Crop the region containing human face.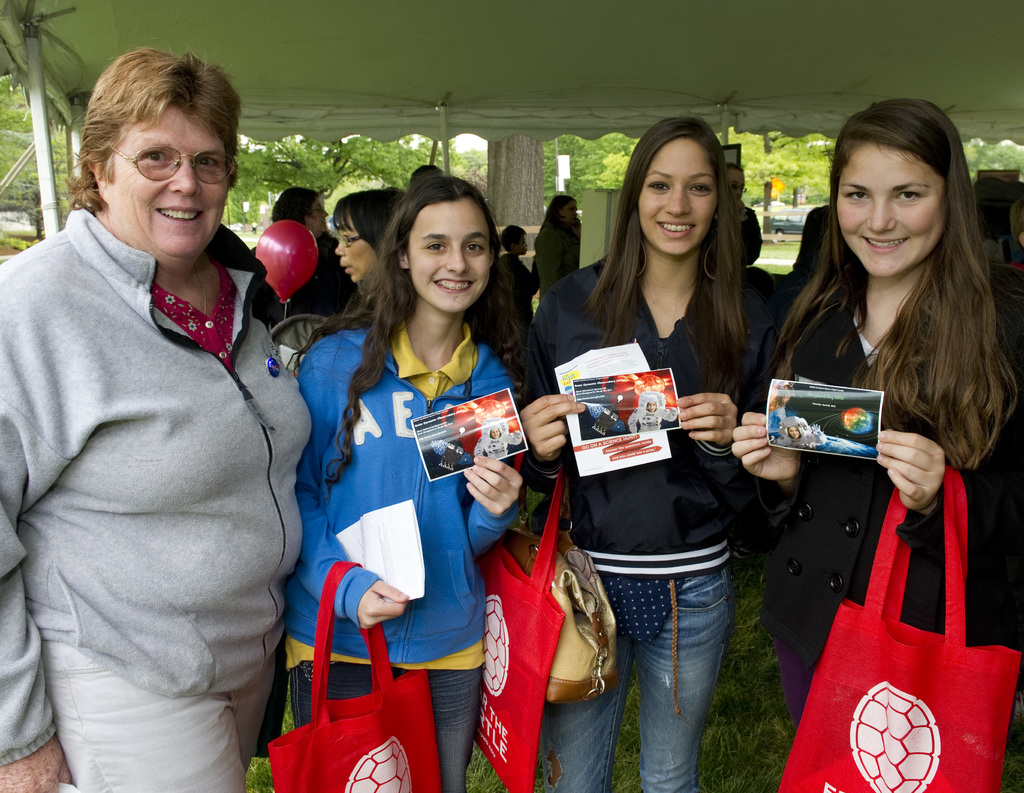
Crop region: (637, 134, 712, 253).
